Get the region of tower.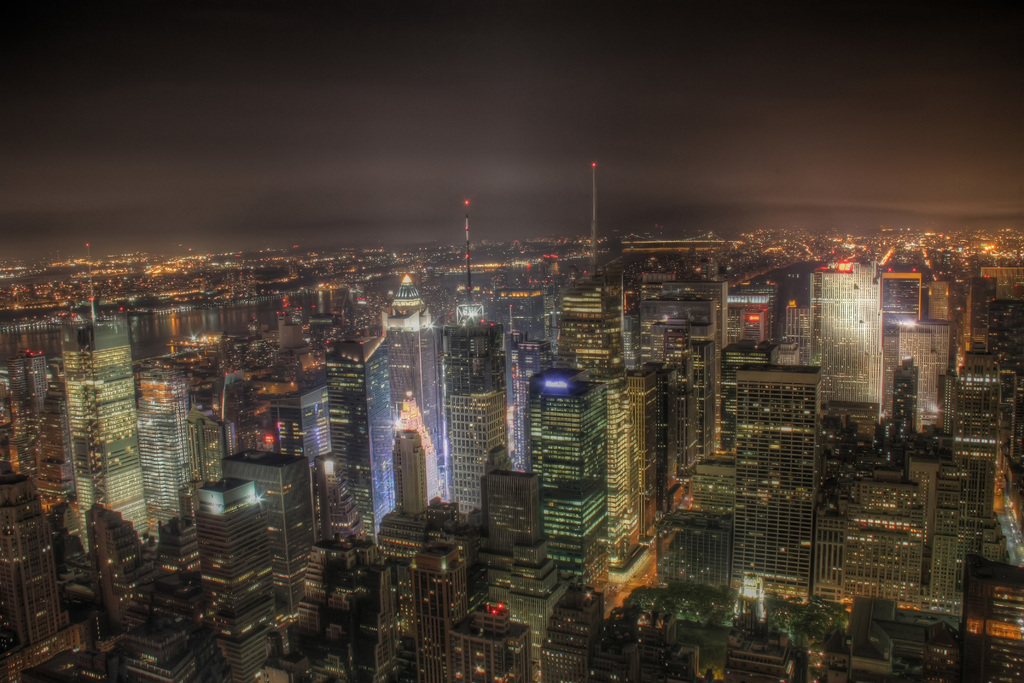
select_region(0, 461, 55, 657).
